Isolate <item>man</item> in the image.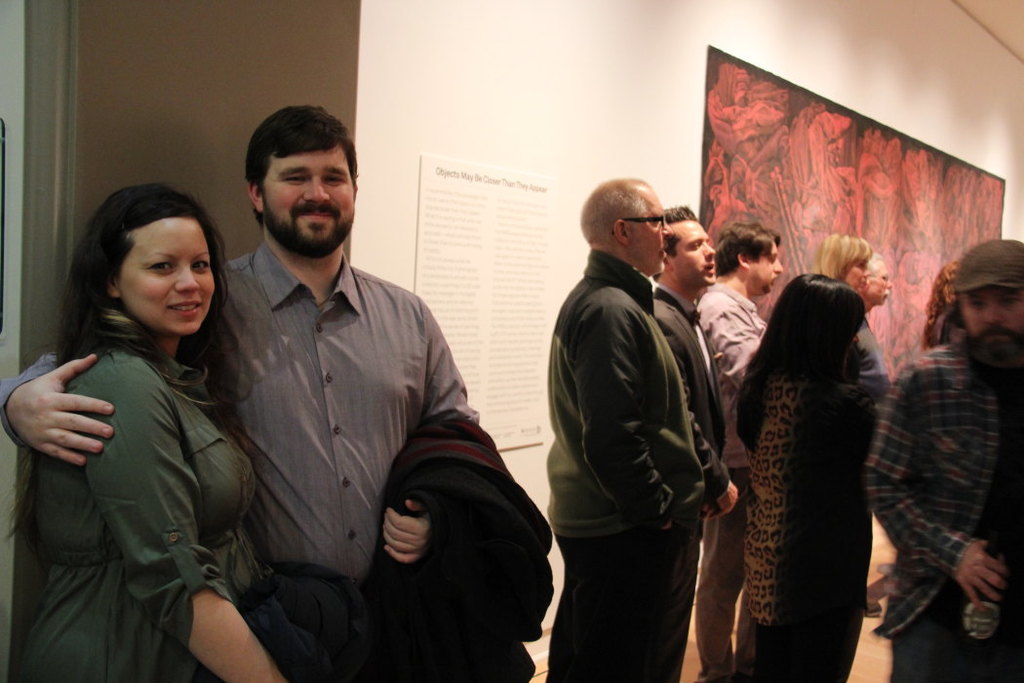
Isolated region: [left=863, top=239, right=1023, bottom=682].
